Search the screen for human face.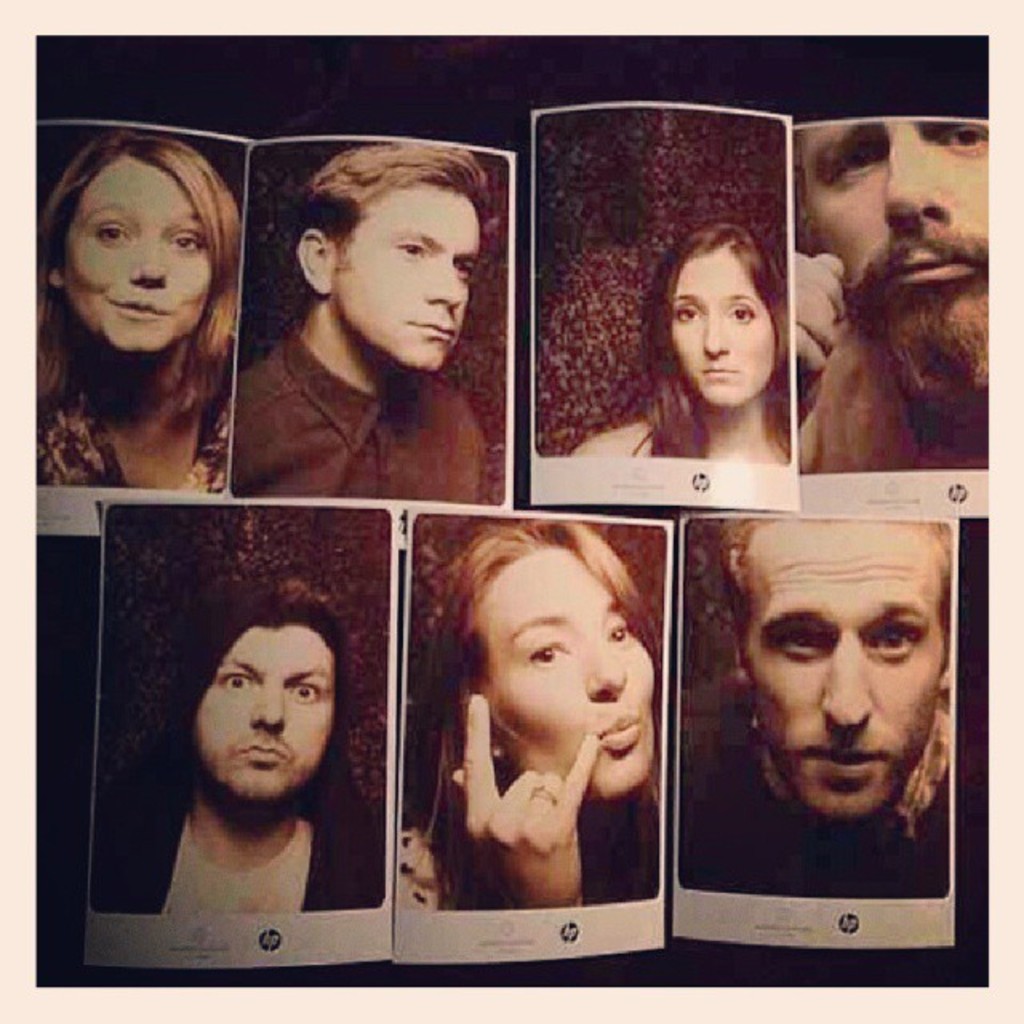
Found at [x1=344, y1=210, x2=470, y2=376].
